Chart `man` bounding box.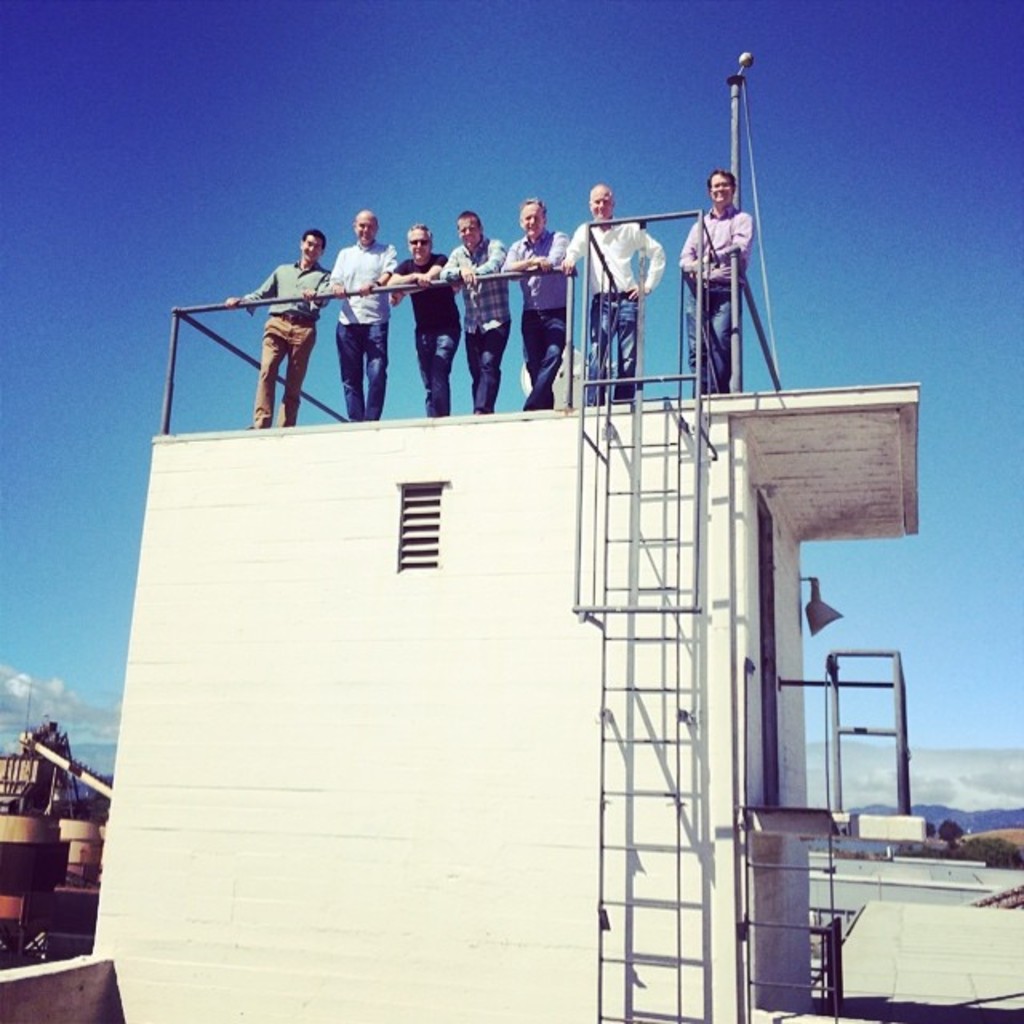
Charted: {"left": 574, "top": 163, "right": 658, "bottom": 378}.
